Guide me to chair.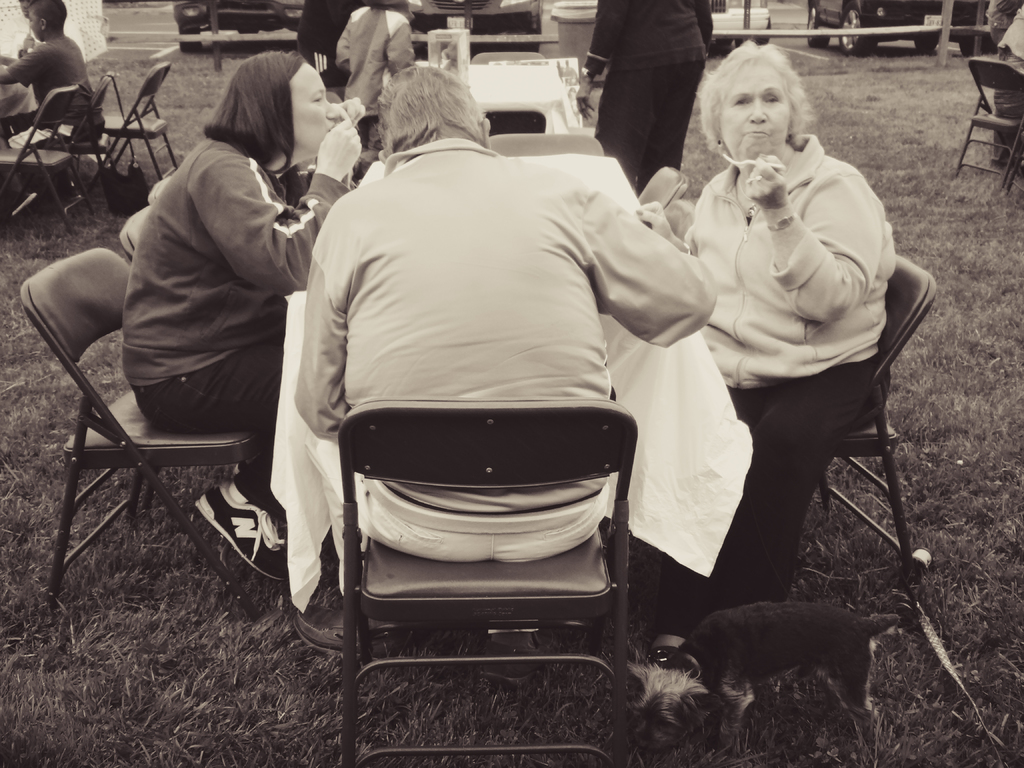
Guidance: (left=486, top=130, right=609, bottom=159).
